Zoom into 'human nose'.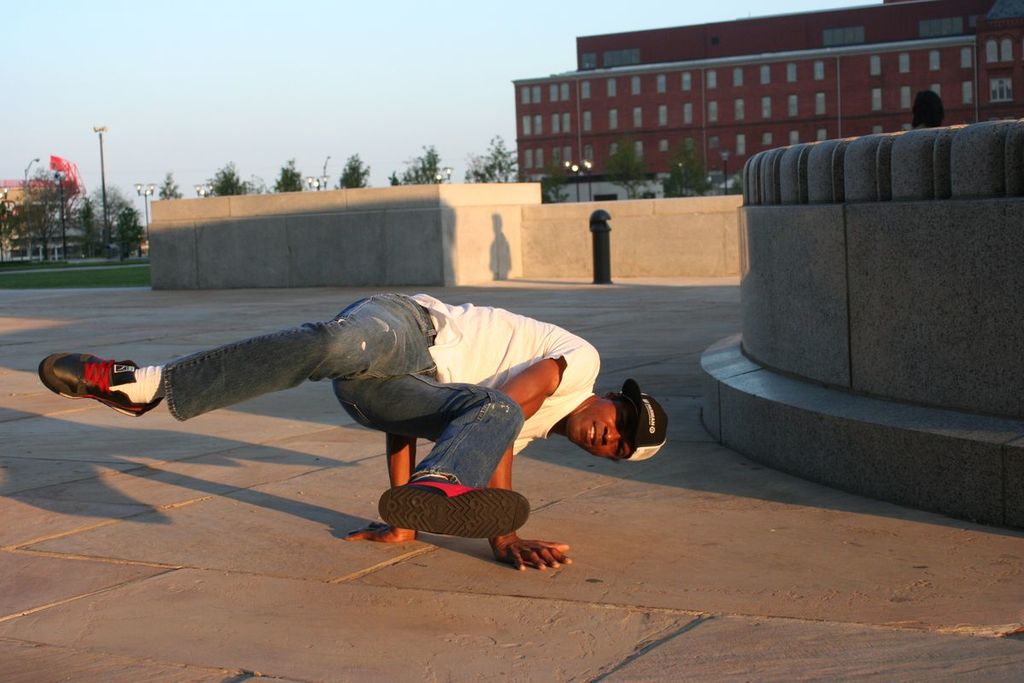
Zoom target: BBox(602, 428, 622, 447).
